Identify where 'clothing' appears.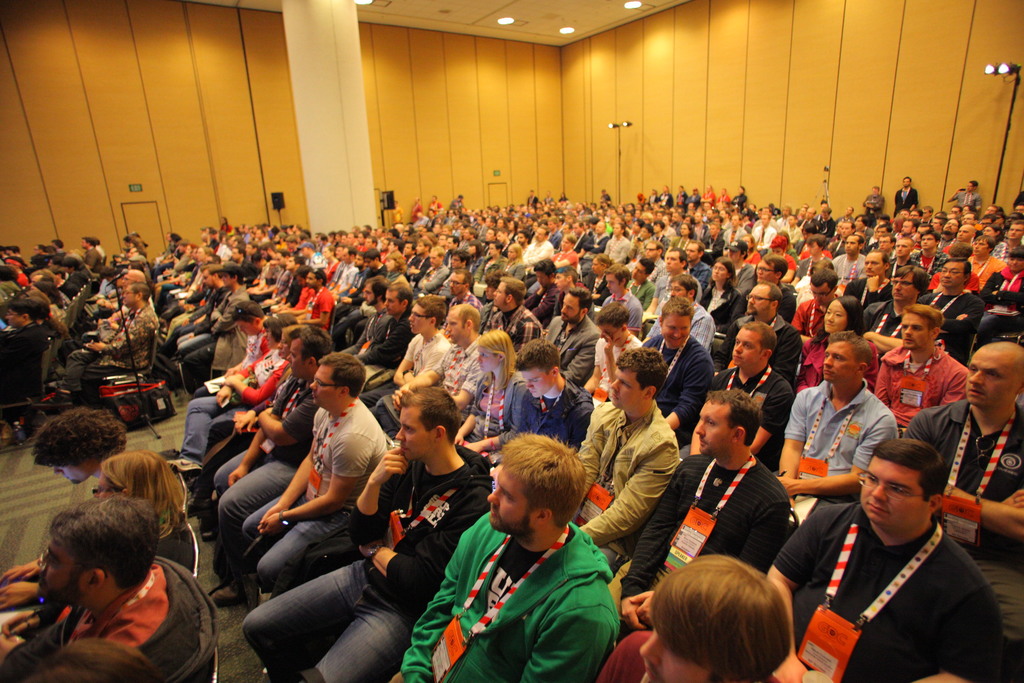
Appears at 486, 299, 541, 360.
